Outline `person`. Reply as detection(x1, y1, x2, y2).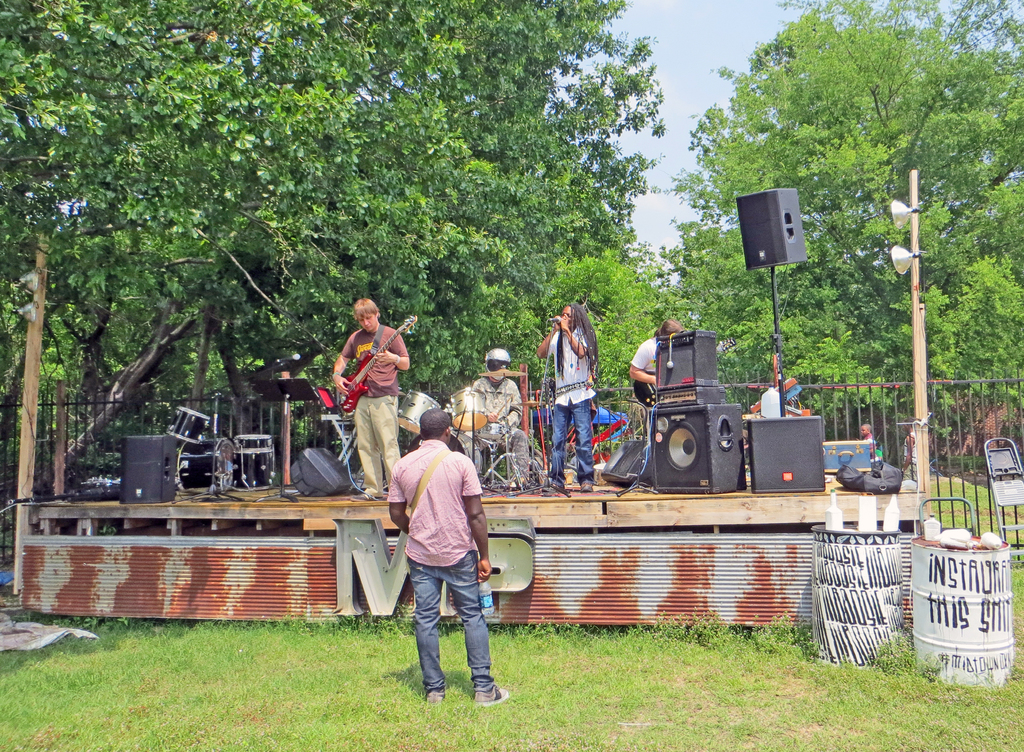
detection(532, 300, 598, 497).
